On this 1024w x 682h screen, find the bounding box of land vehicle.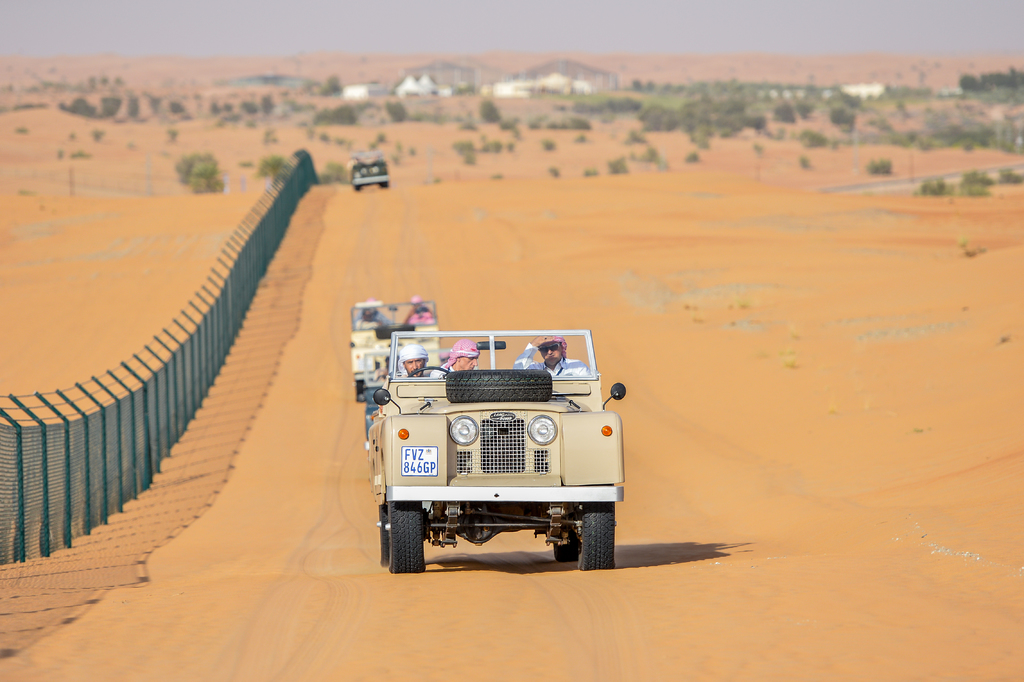
Bounding box: BBox(349, 323, 644, 581).
